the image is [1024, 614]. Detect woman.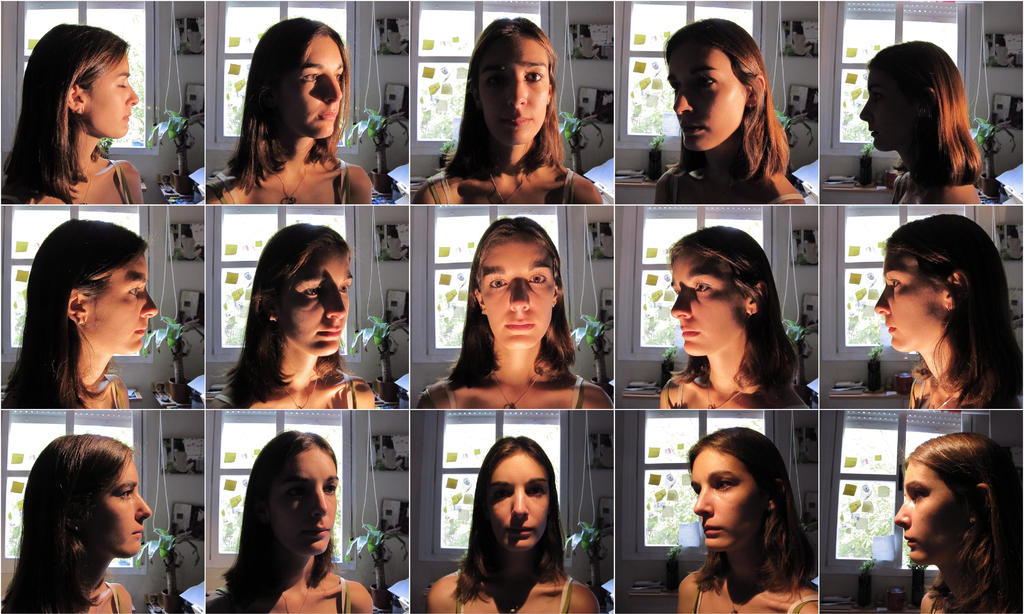
Detection: (x1=674, y1=426, x2=821, y2=613).
